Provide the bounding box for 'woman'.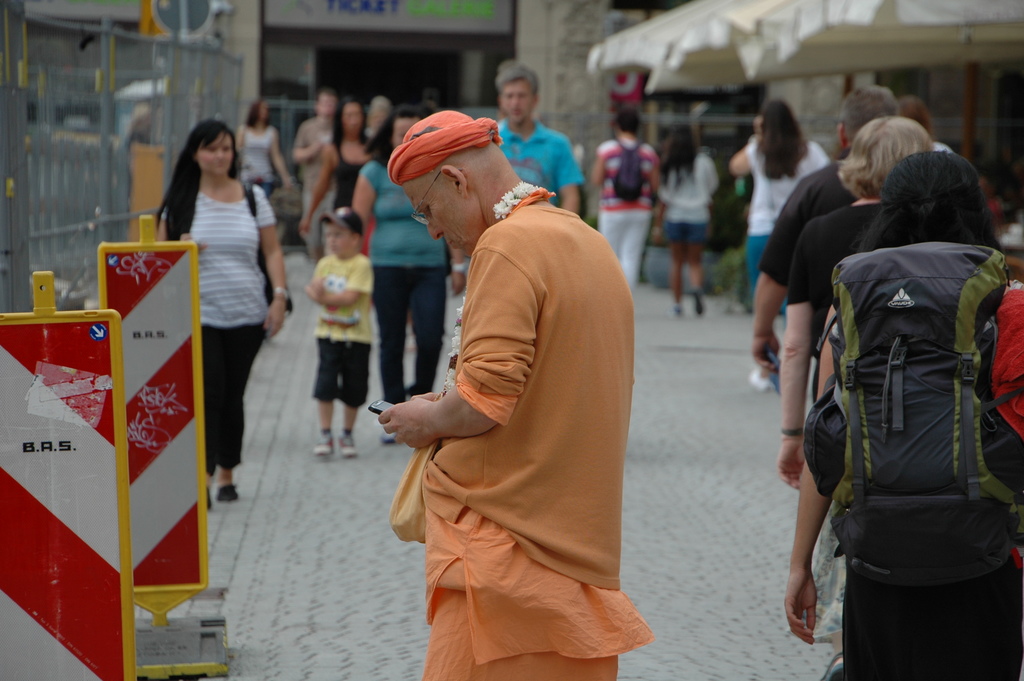
bbox(238, 103, 291, 197).
